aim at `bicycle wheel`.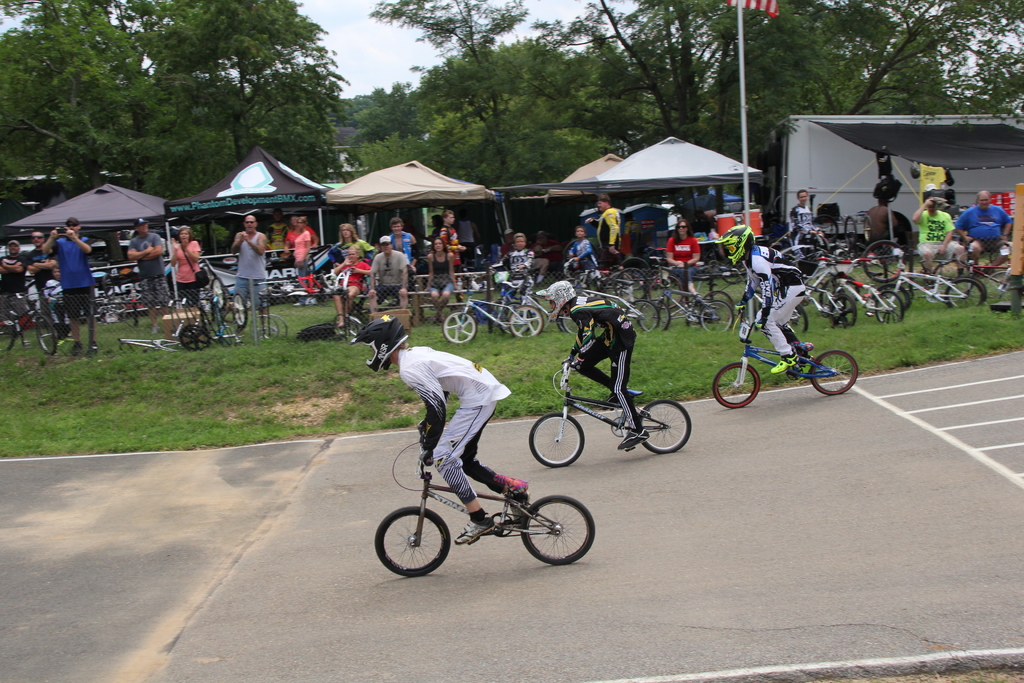
Aimed at (0,313,17,351).
